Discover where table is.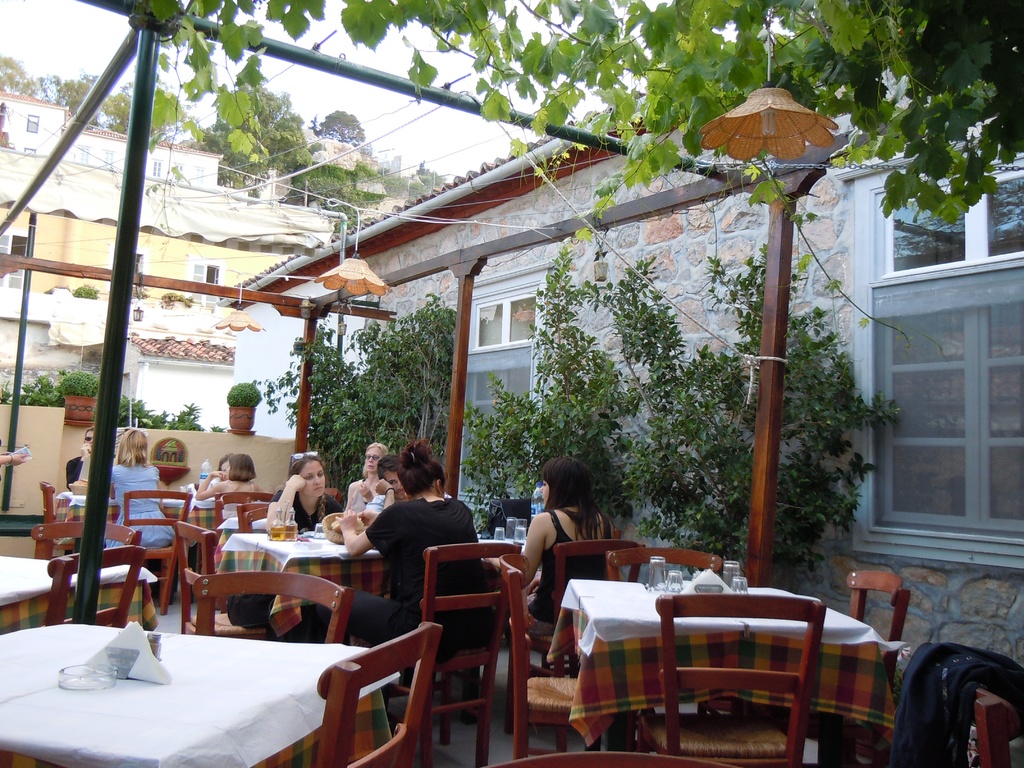
Discovered at 53/492/214/567.
